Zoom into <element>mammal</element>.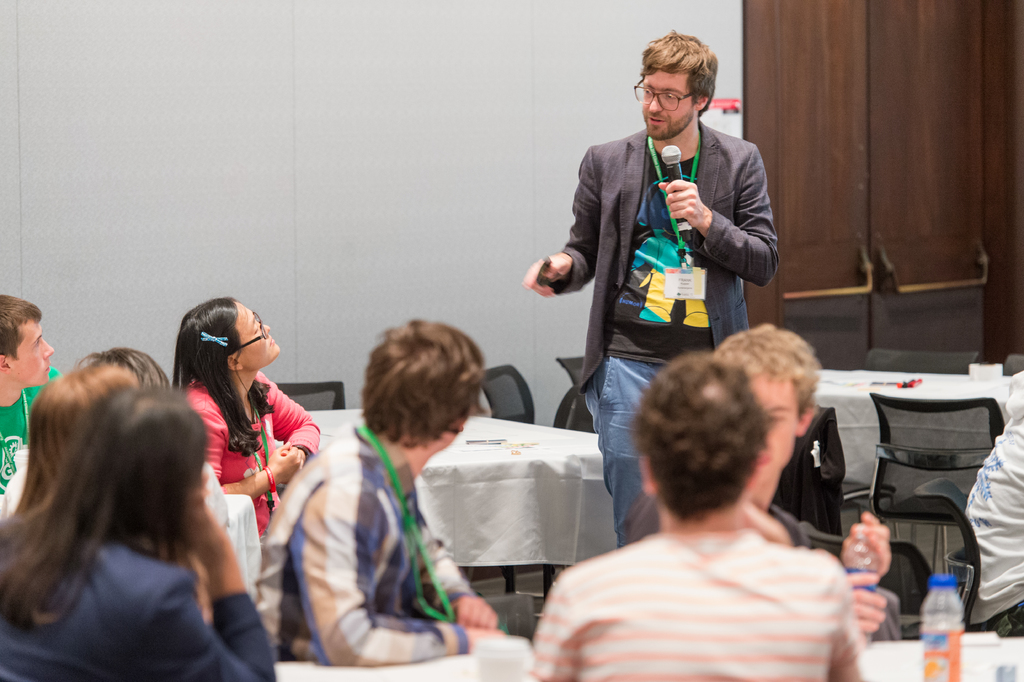
Zoom target: x1=521 y1=26 x2=778 y2=546.
